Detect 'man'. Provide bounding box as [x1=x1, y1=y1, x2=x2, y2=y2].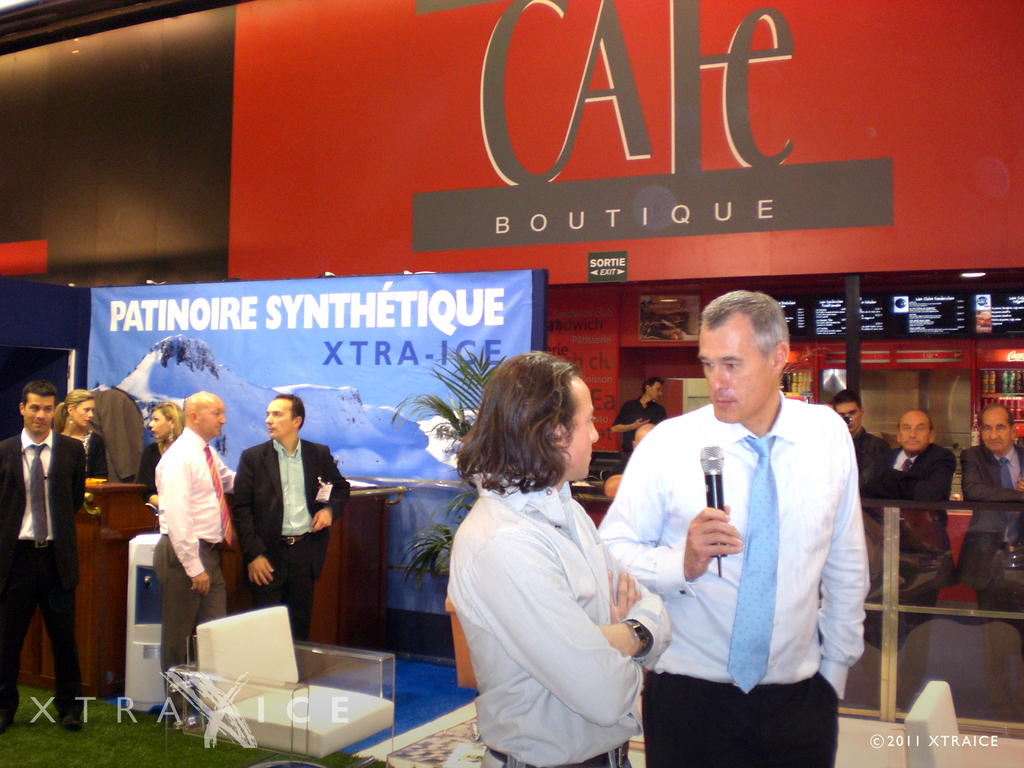
[x1=0, y1=381, x2=88, y2=727].
